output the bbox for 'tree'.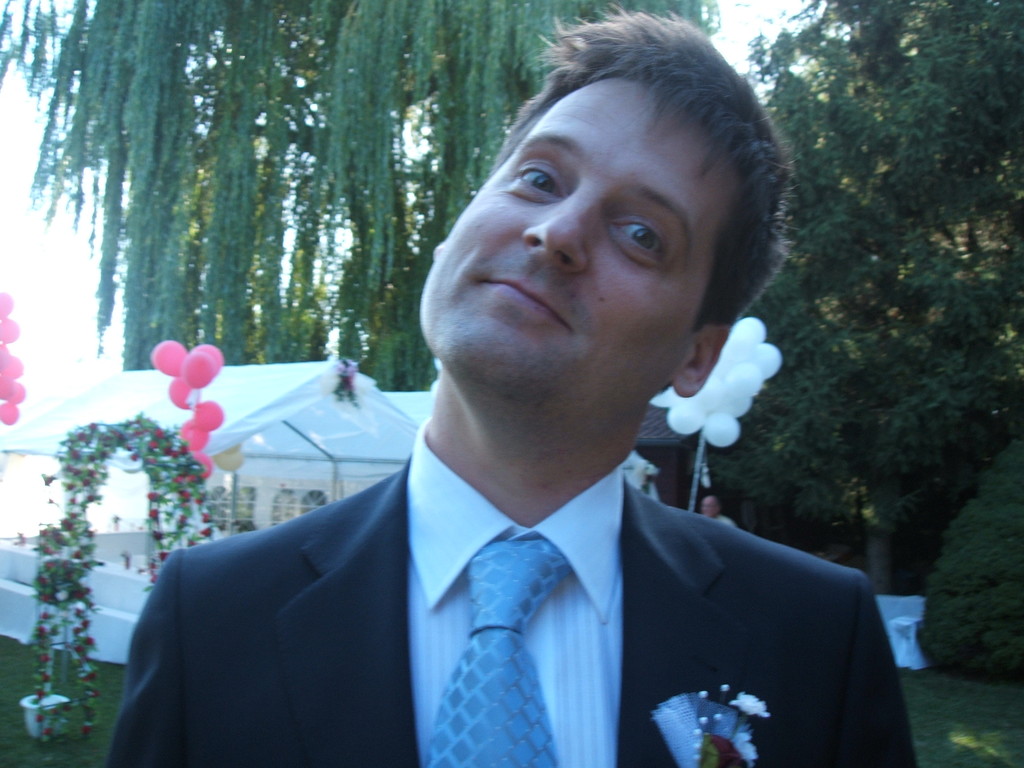
rect(707, 1, 1012, 595).
